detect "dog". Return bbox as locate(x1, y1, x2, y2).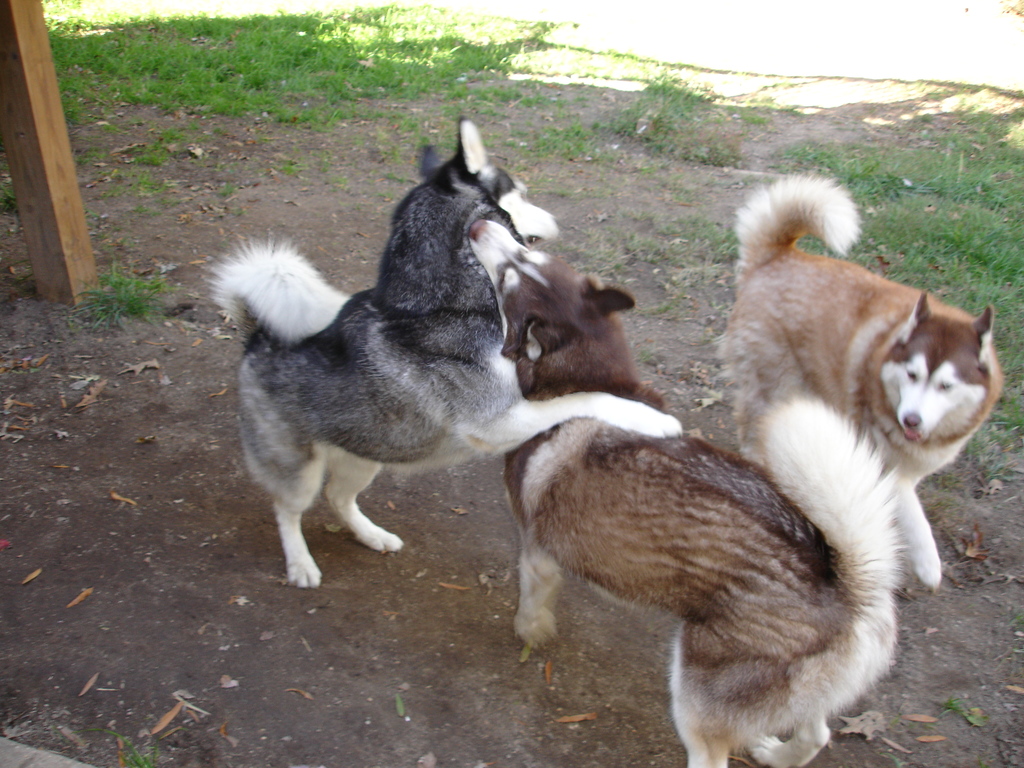
locate(202, 115, 681, 591).
